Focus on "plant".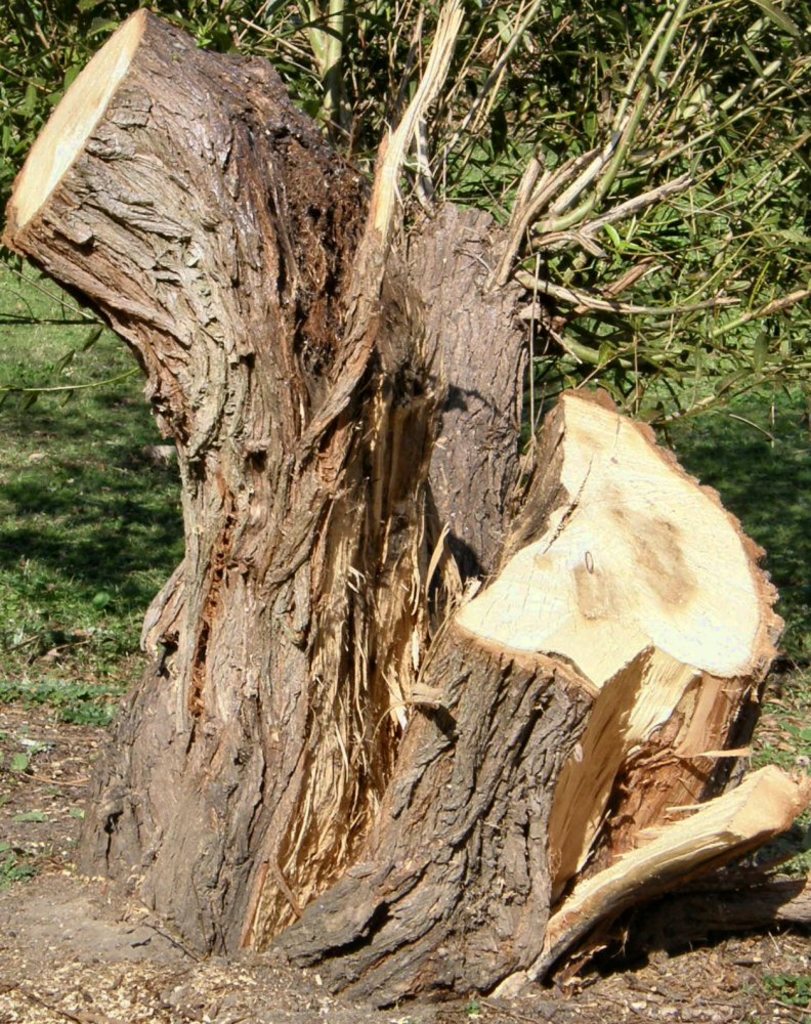
Focused at (left=753, top=808, right=810, bottom=888).
